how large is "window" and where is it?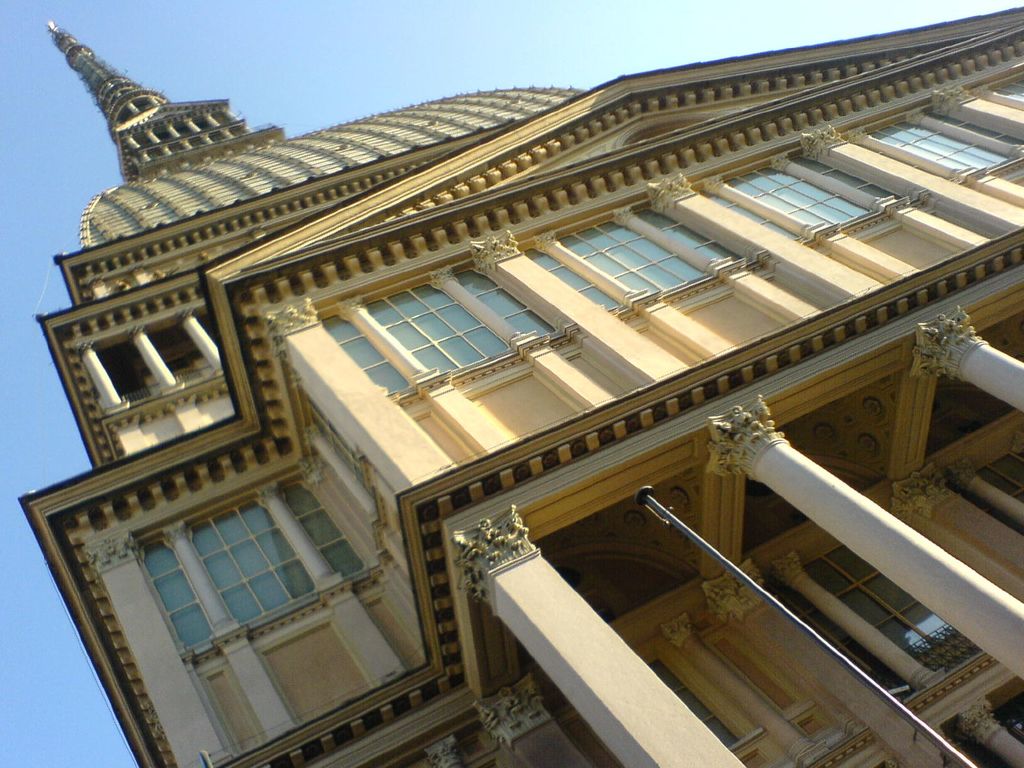
Bounding box: bbox=(985, 73, 1023, 100).
